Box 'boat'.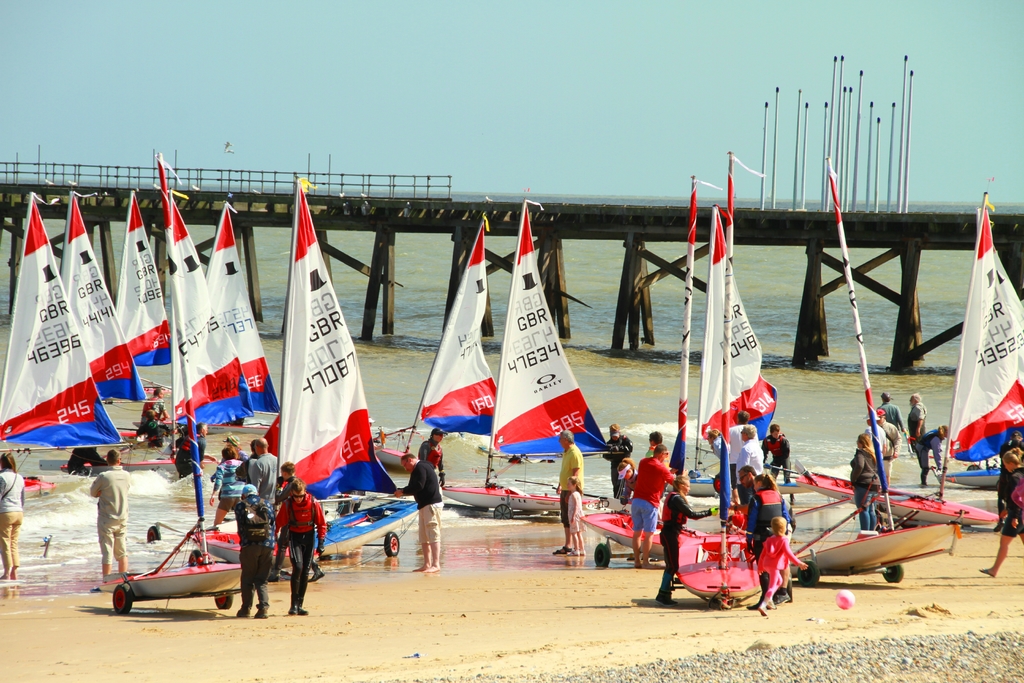
select_region(81, 151, 263, 618).
